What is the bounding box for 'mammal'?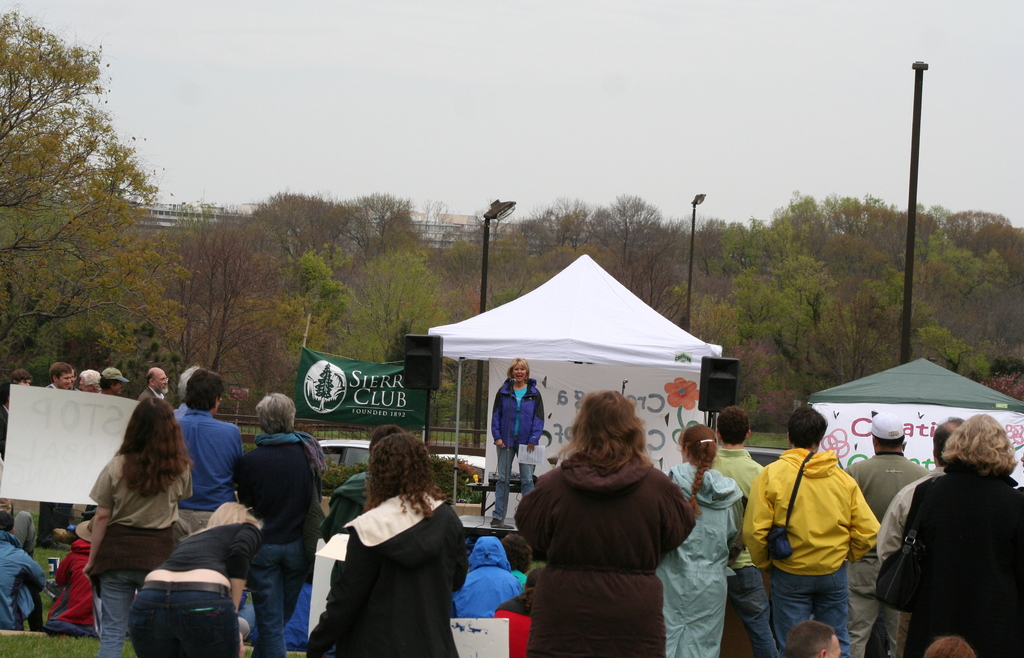
<box>898,413,1023,657</box>.
